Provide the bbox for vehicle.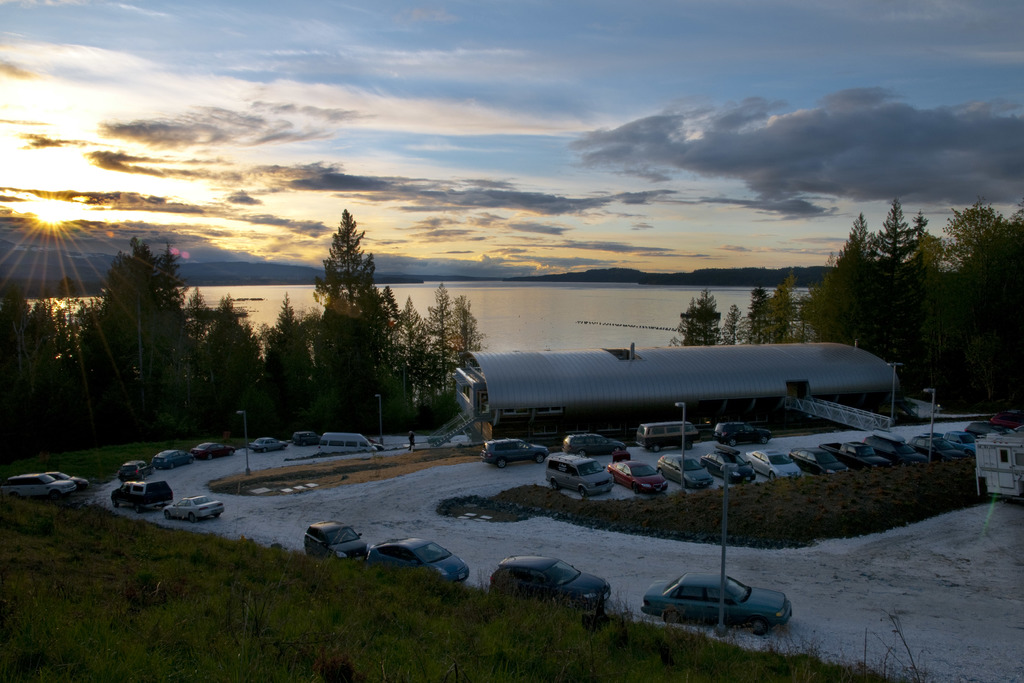
(left=305, top=520, right=376, bottom=561).
